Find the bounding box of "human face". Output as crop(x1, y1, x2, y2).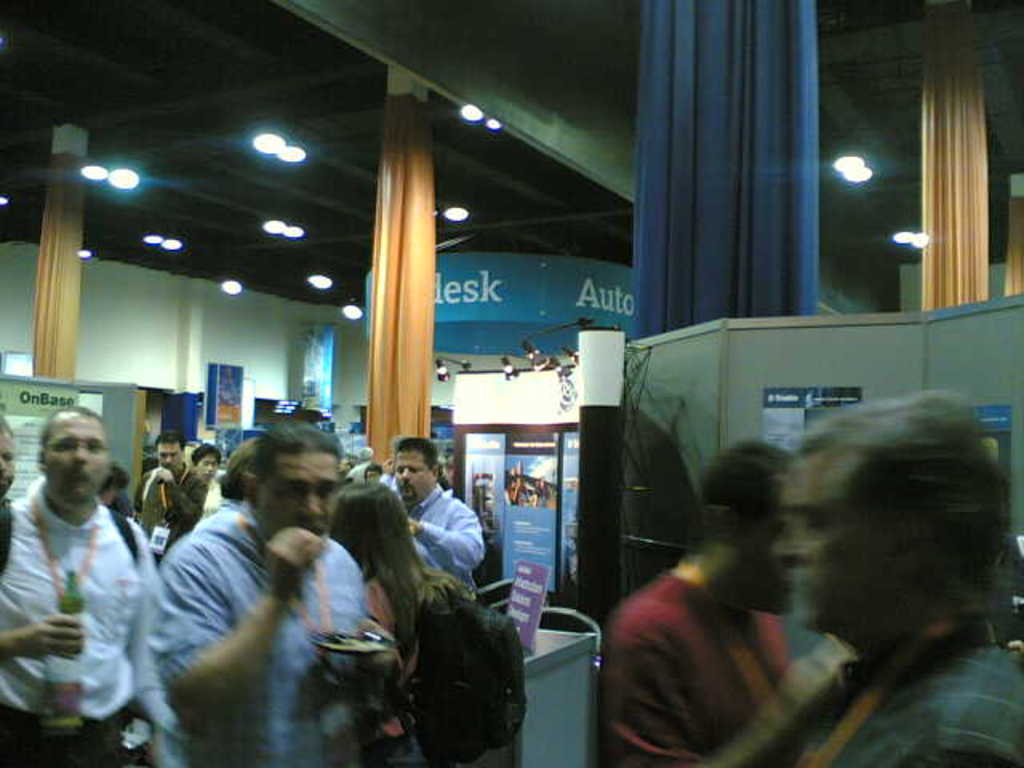
crop(774, 445, 870, 632).
